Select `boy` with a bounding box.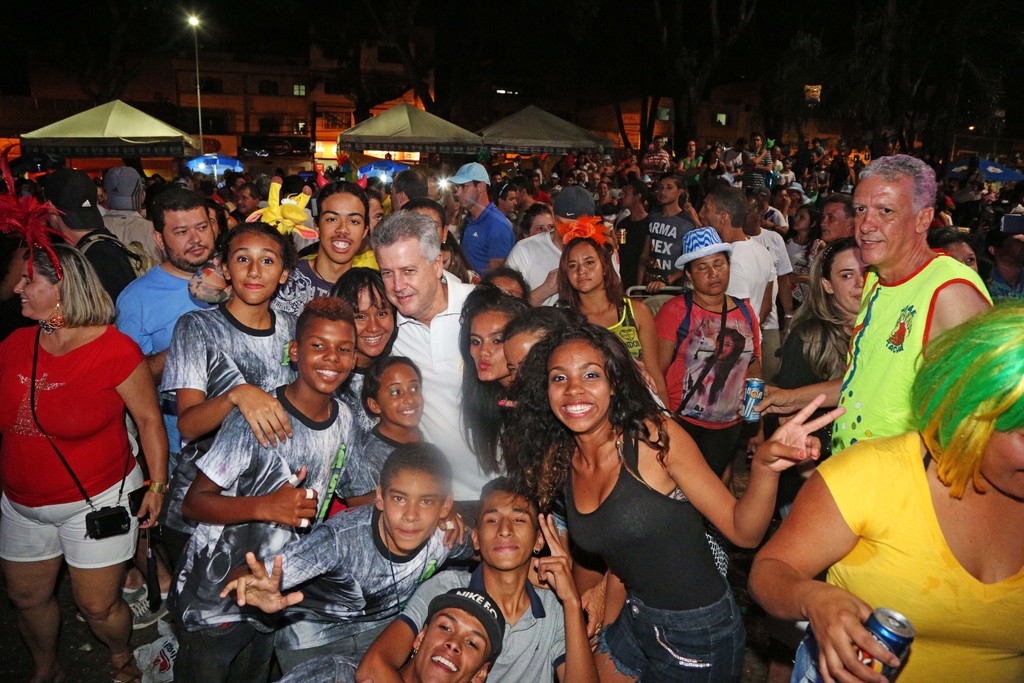
box=[168, 293, 367, 682].
